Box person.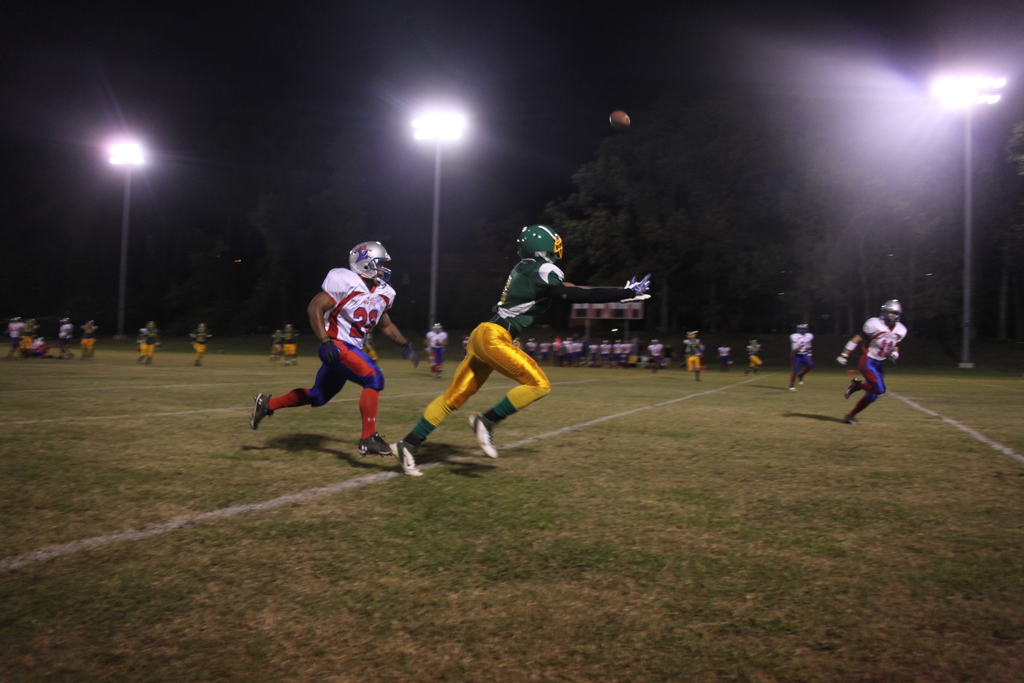
383 222 650 473.
